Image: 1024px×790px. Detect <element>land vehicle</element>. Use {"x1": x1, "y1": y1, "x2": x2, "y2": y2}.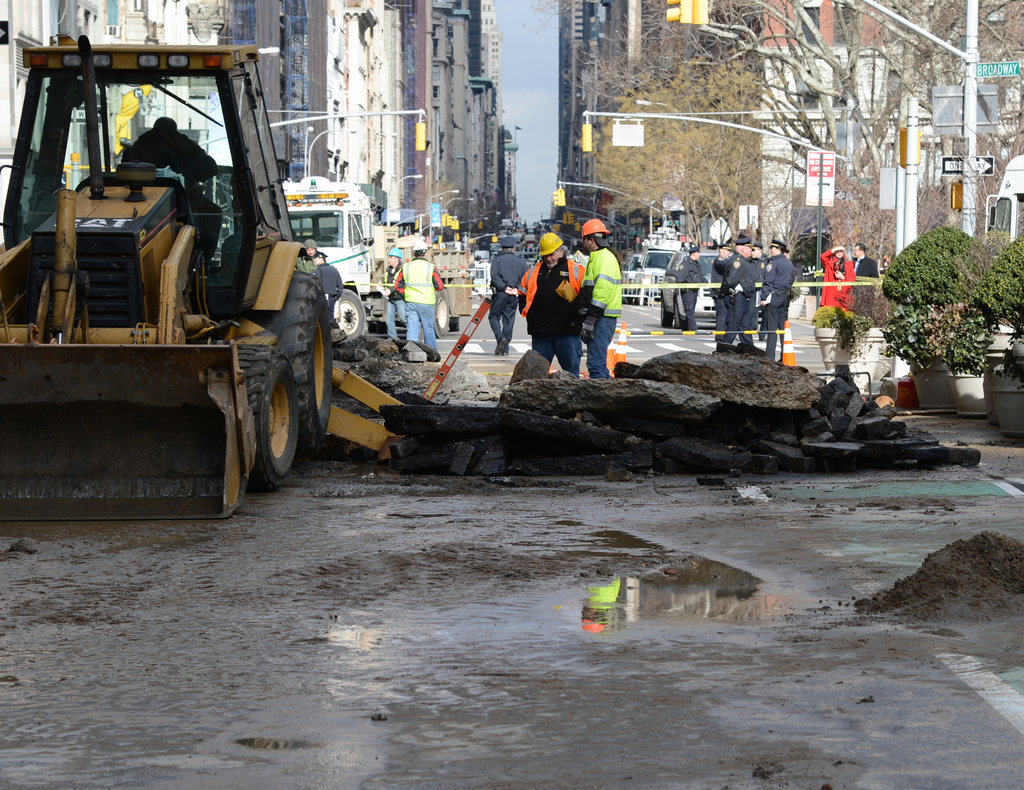
{"x1": 10, "y1": 122, "x2": 393, "y2": 535}.
